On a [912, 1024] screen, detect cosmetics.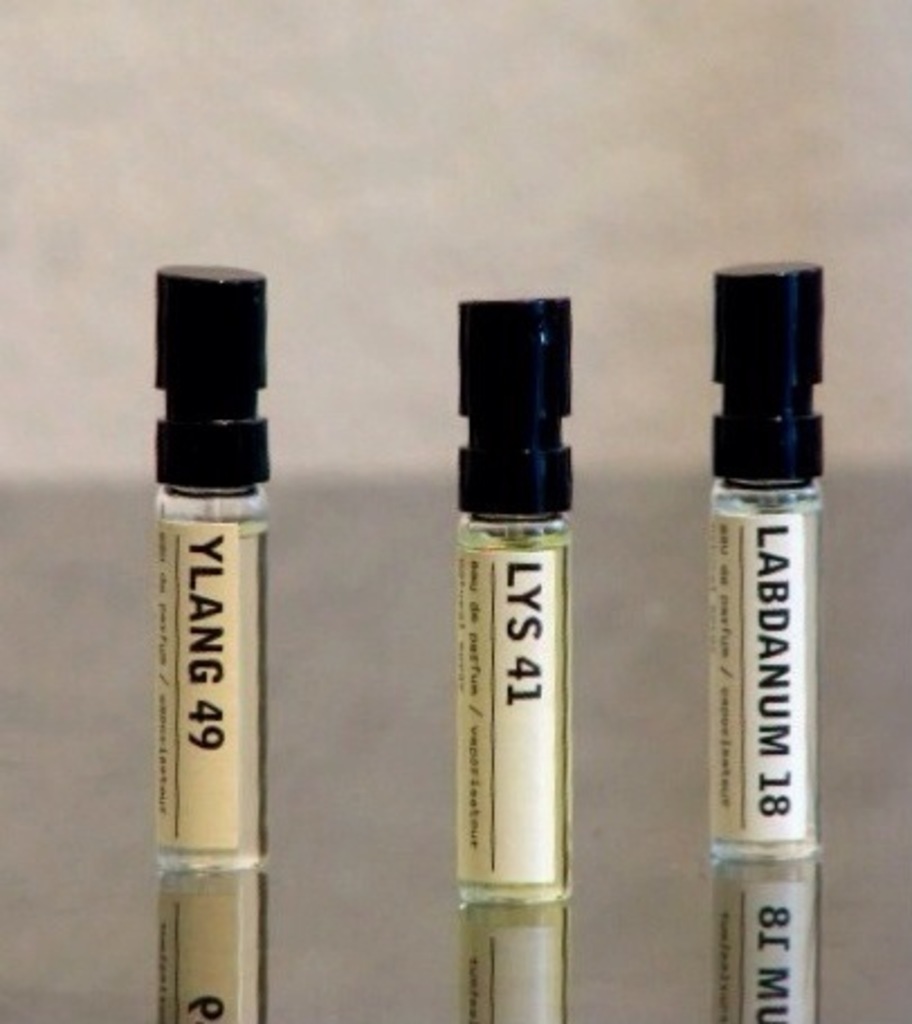
[left=678, top=245, right=858, bottom=941].
